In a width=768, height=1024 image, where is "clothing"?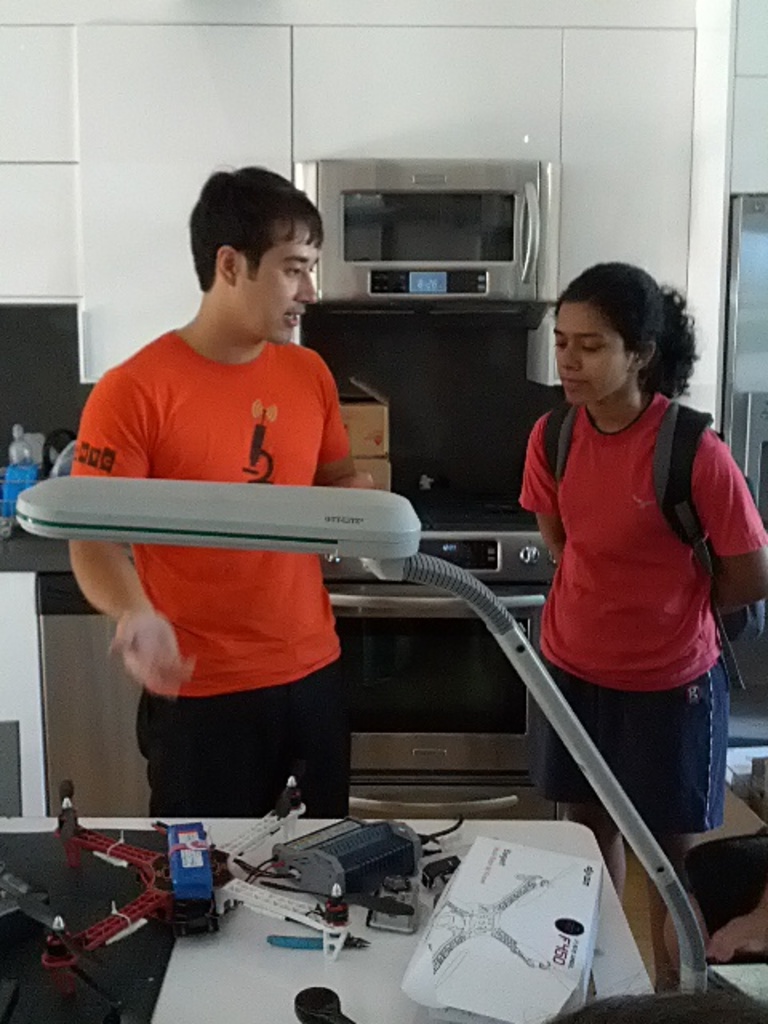
bbox(58, 274, 390, 758).
